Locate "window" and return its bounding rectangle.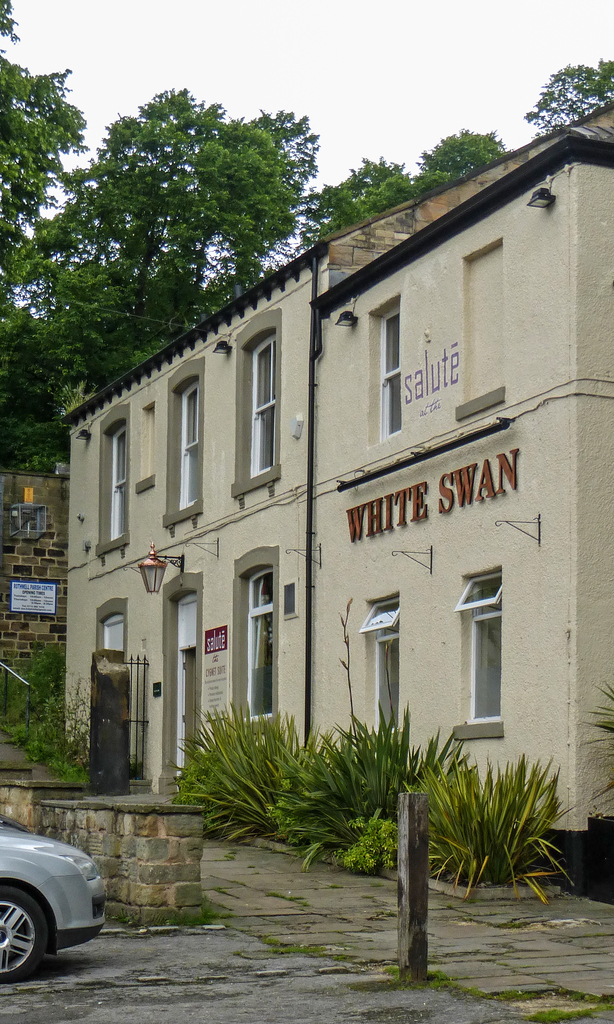
<bbox>460, 557, 522, 762</bbox>.
